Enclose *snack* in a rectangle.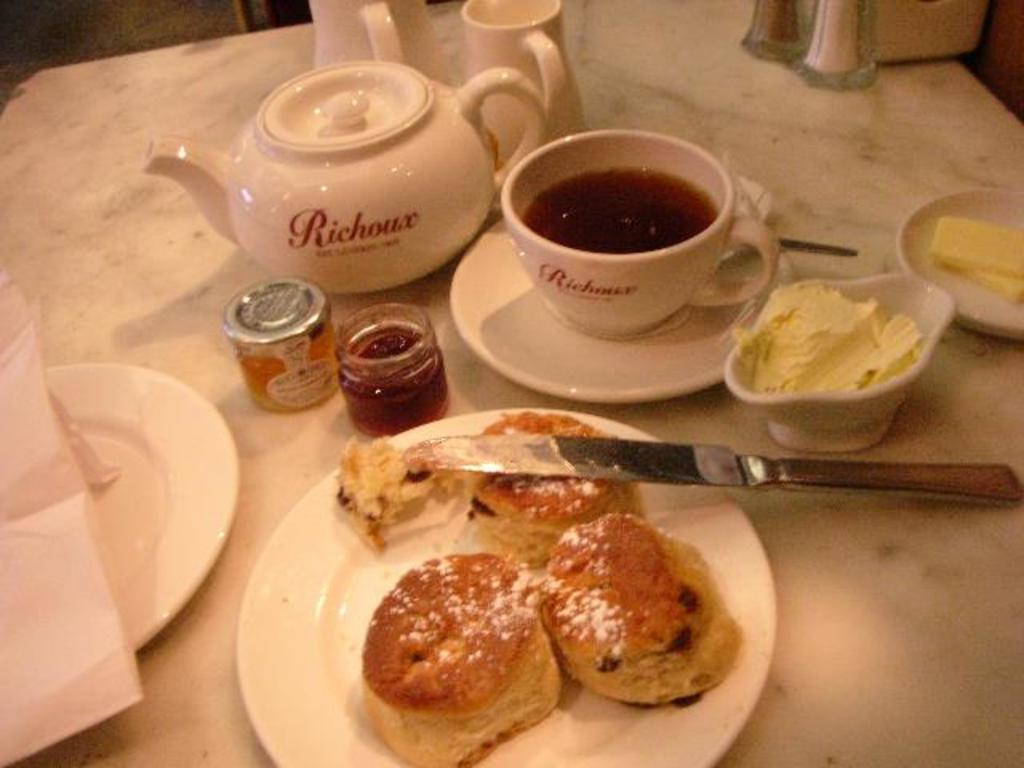
{"x1": 742, "y1": 278, "x2": 914, "y2": 395}.
